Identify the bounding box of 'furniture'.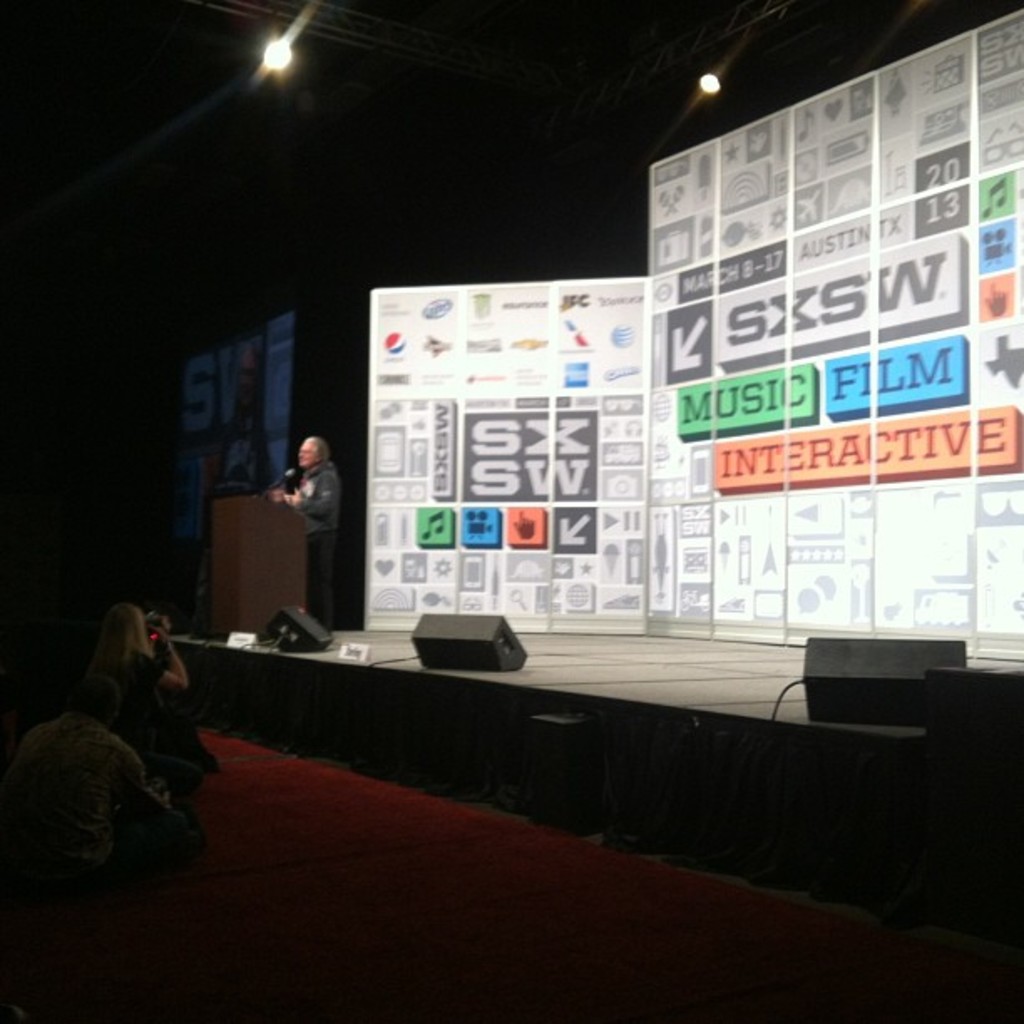
pyautogui.locateOnScreen(201, 500, 311, 636).
